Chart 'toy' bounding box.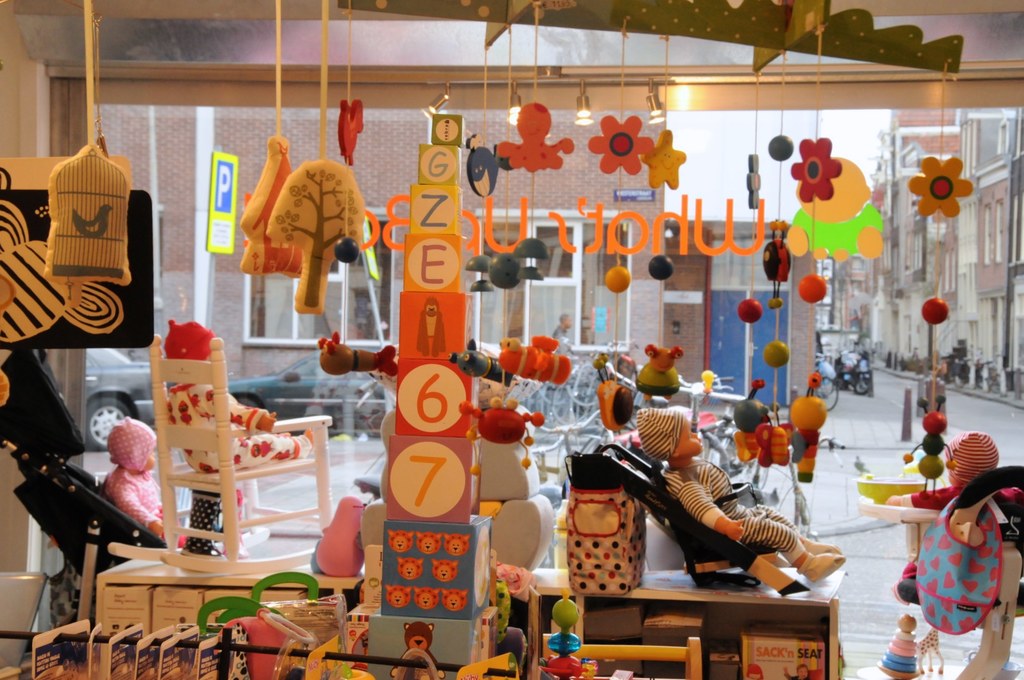
Charted: [500, 330, 575, 385].
